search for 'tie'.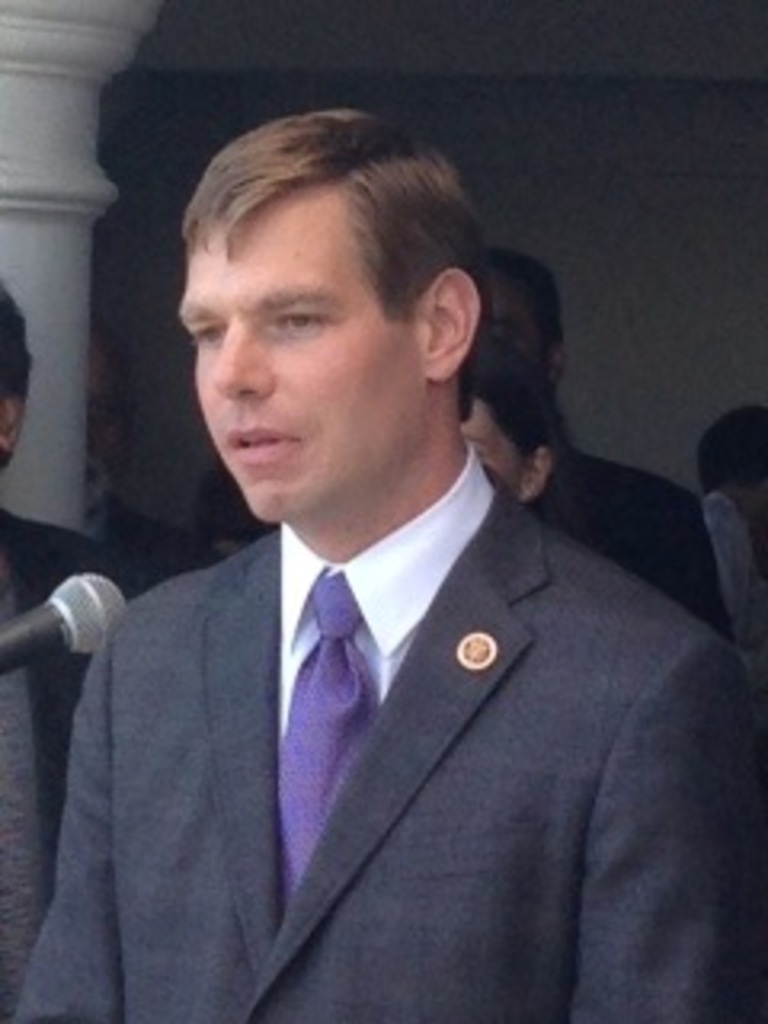
Found at select_region(272, 570, 381, 909).
